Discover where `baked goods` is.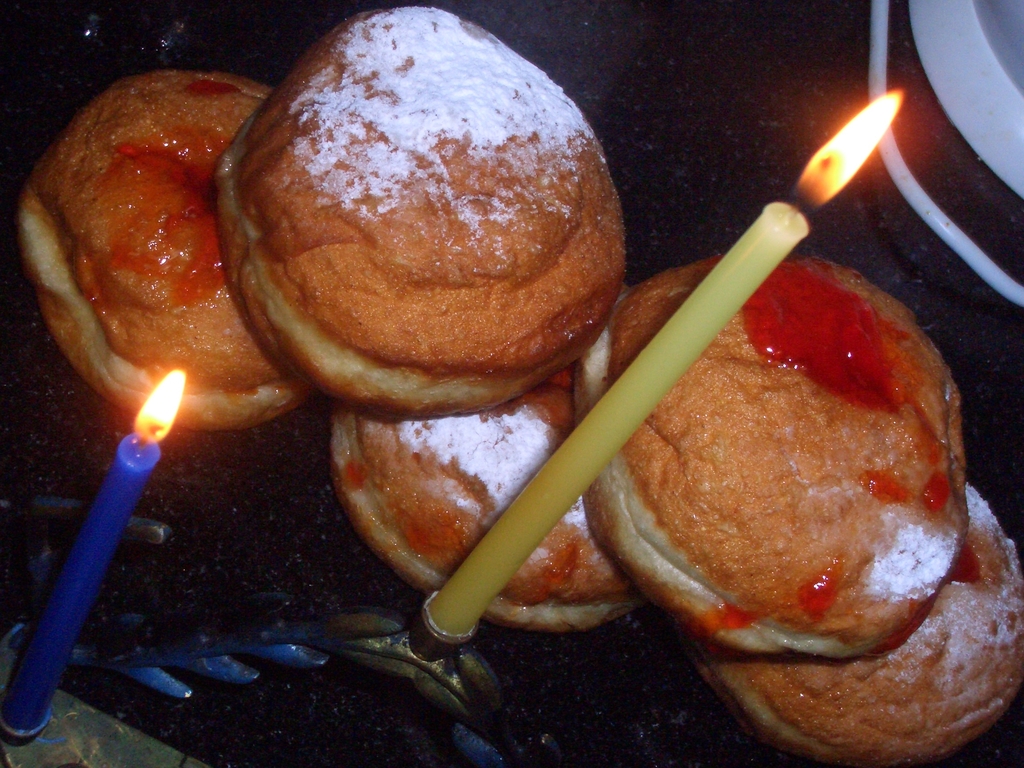
Discovered at 330/365/646/634.
